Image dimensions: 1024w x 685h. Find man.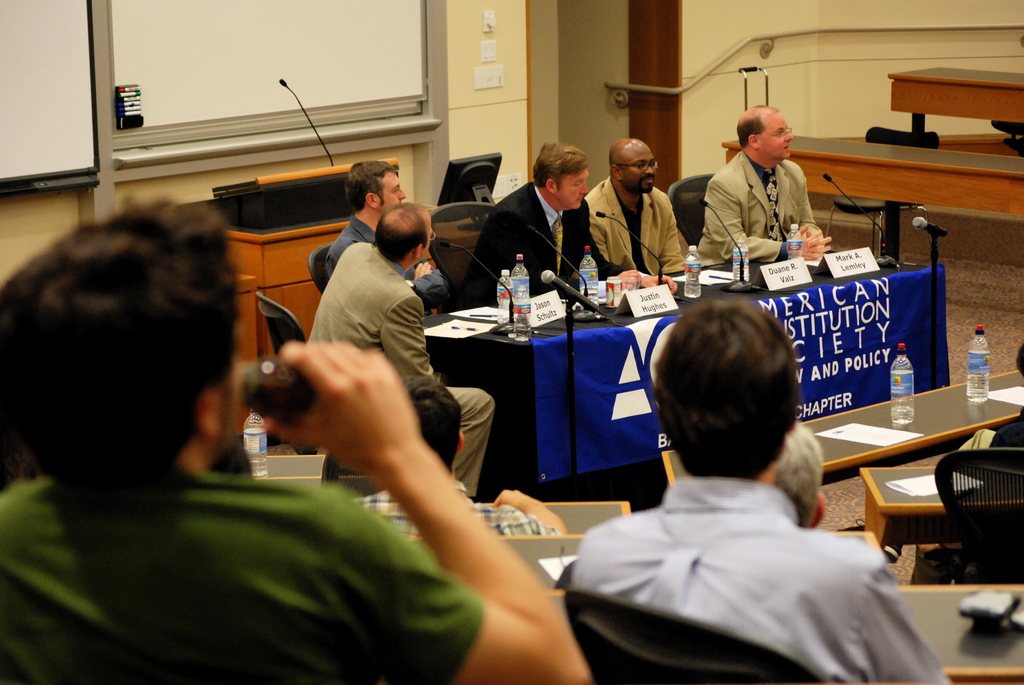
region(325, 160, 447, 321).
